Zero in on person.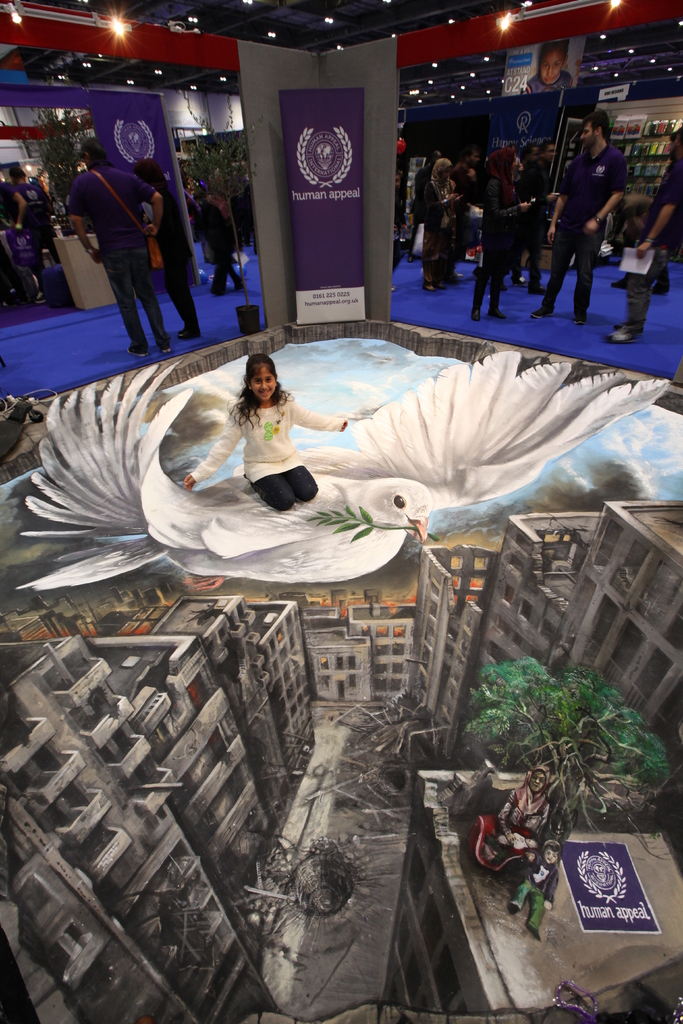
Zeroed in: detection(183, 362, 343, 509).
